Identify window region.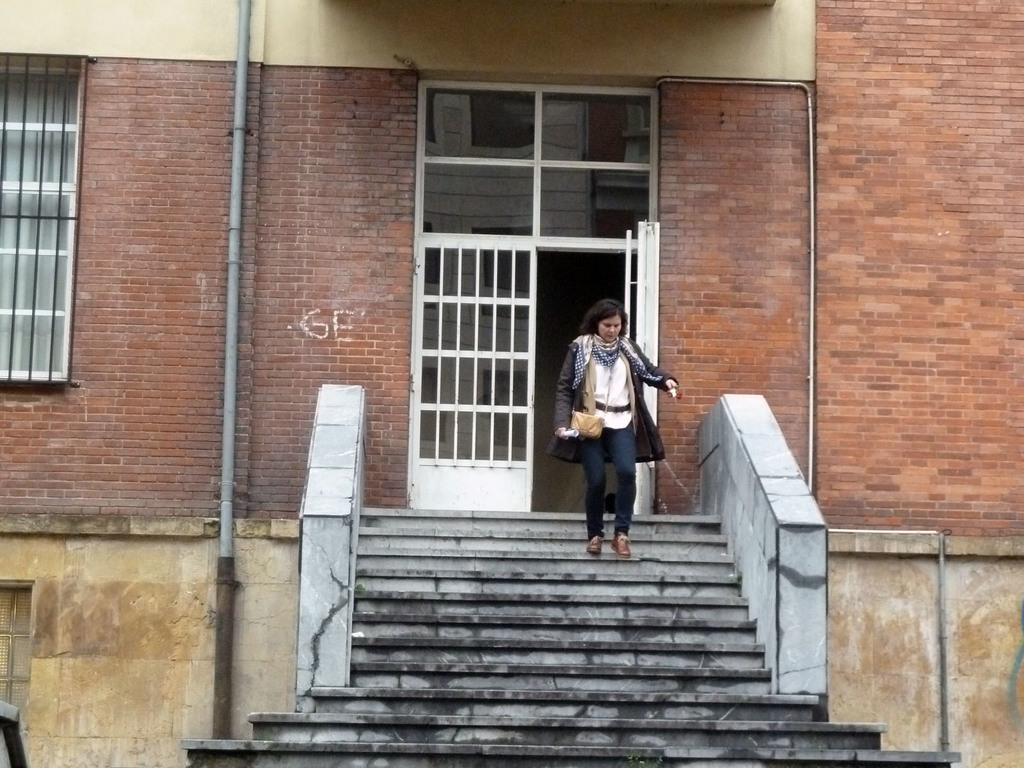
Region: (left=4, top=58, right=88, bottom=395).
